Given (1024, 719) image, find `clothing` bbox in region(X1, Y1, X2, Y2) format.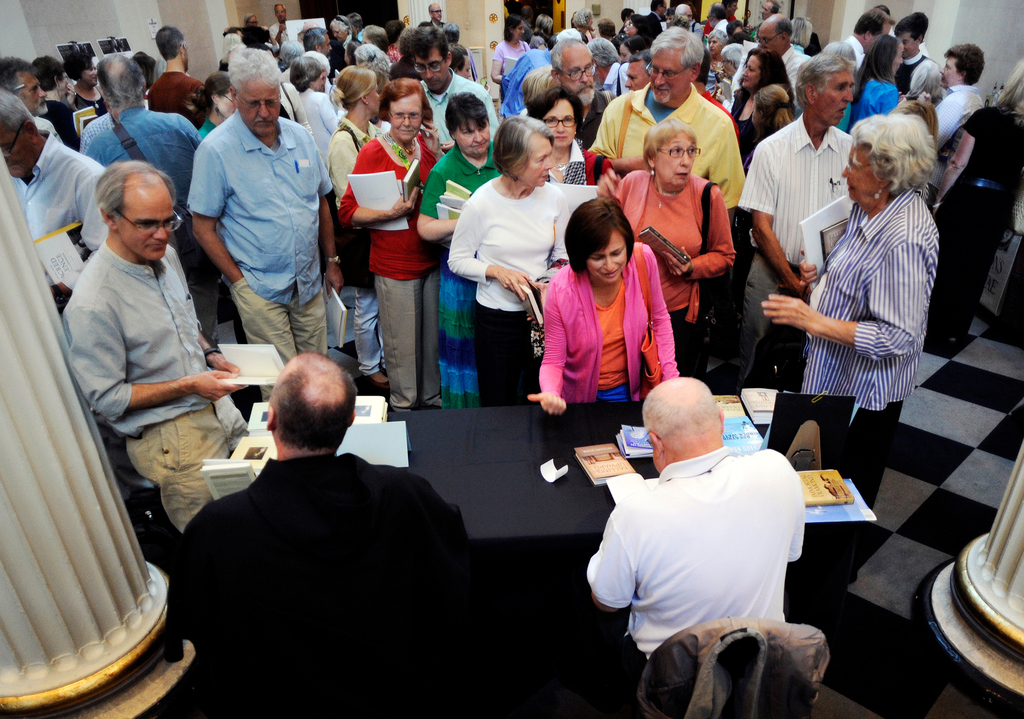
region(290, 85, 340, 154).
